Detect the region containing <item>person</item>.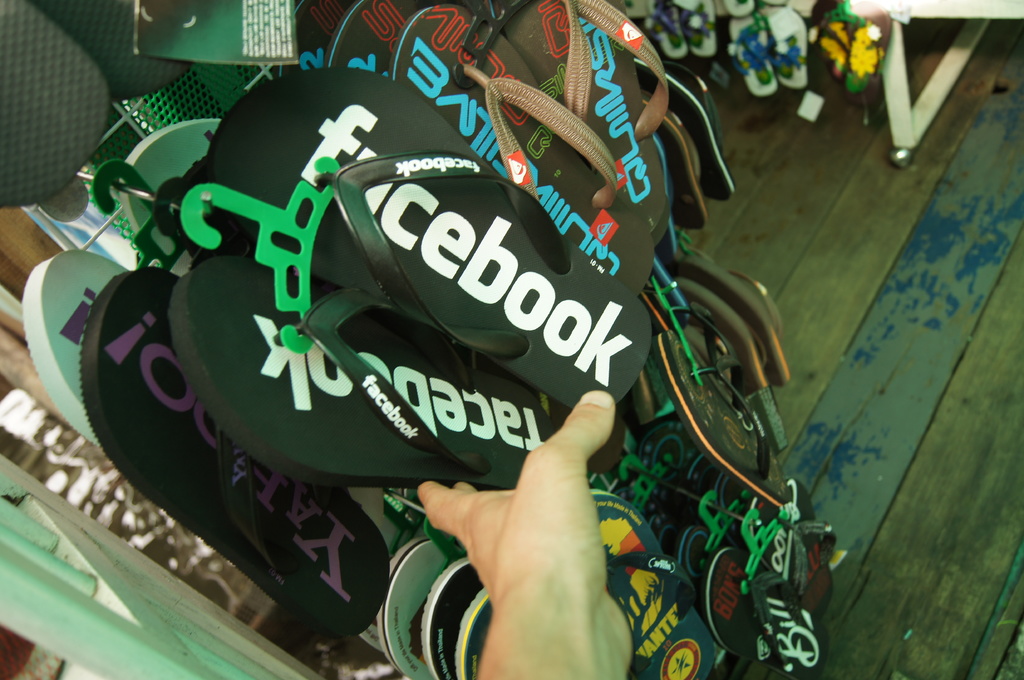
(415,387,634,679).
